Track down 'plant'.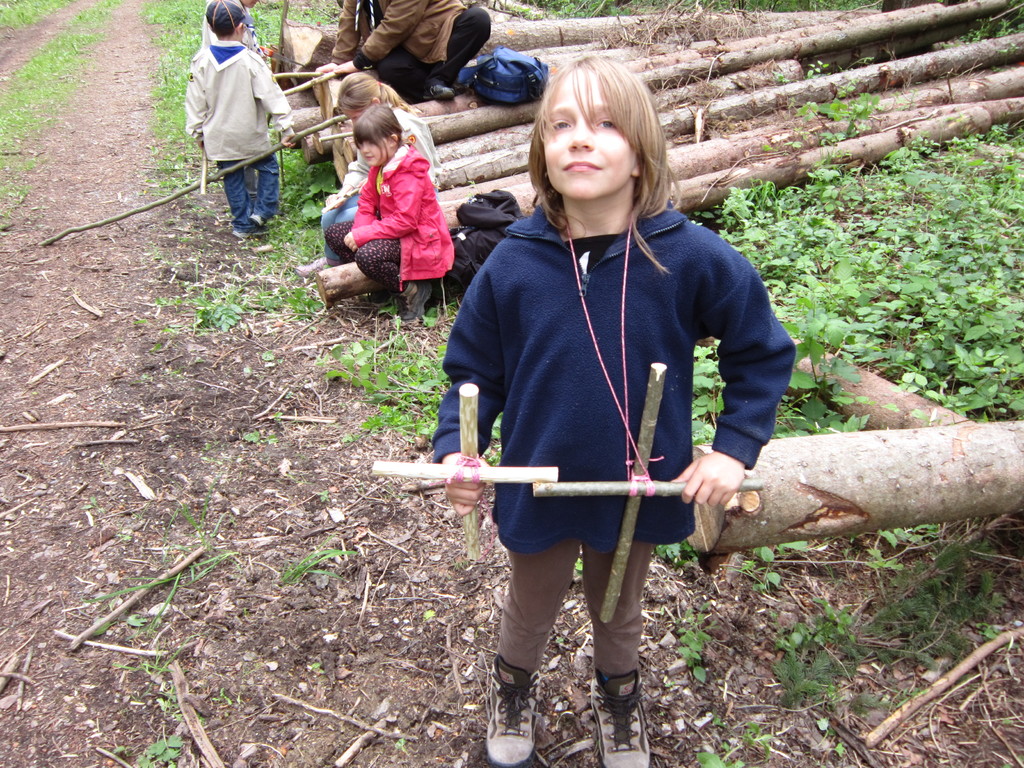
Tracked to [769, 275, 878, 445].
